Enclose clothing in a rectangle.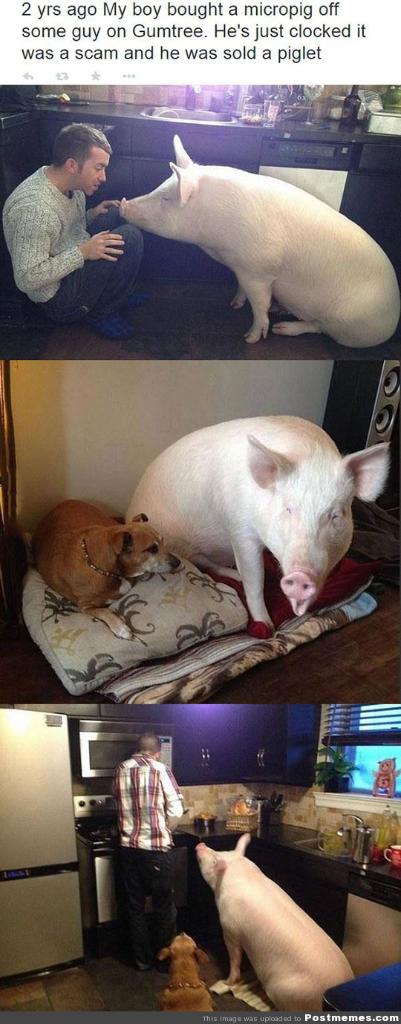
(1,165,140,321).
